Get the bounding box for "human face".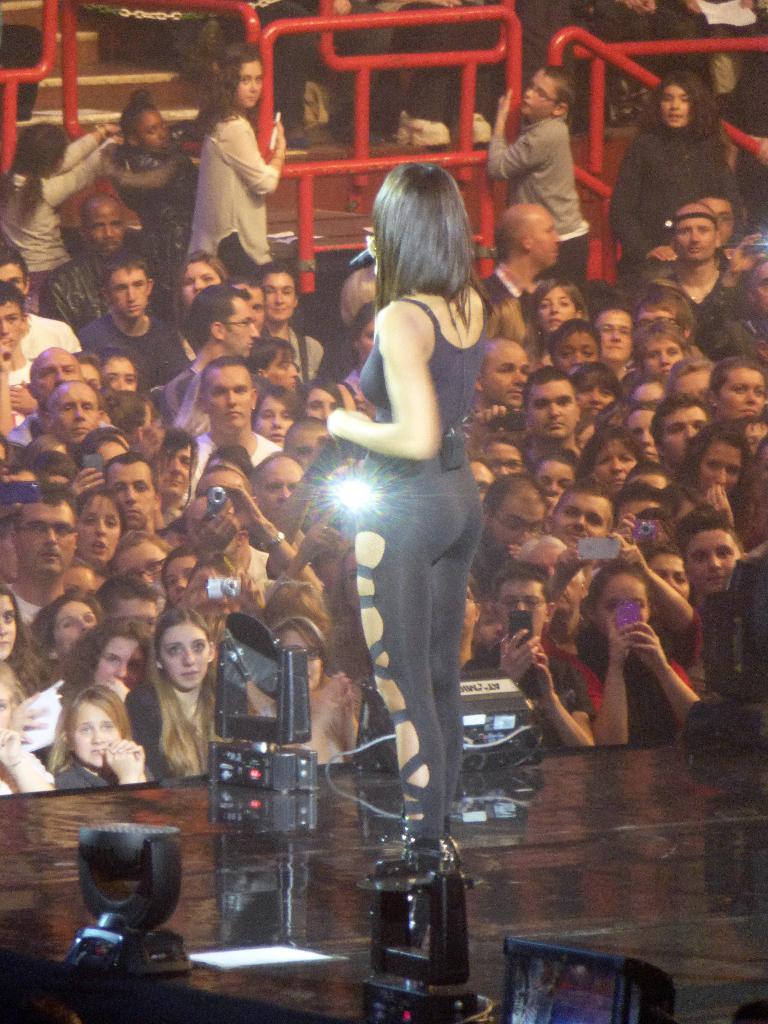
(83, 636, 146, 698).
